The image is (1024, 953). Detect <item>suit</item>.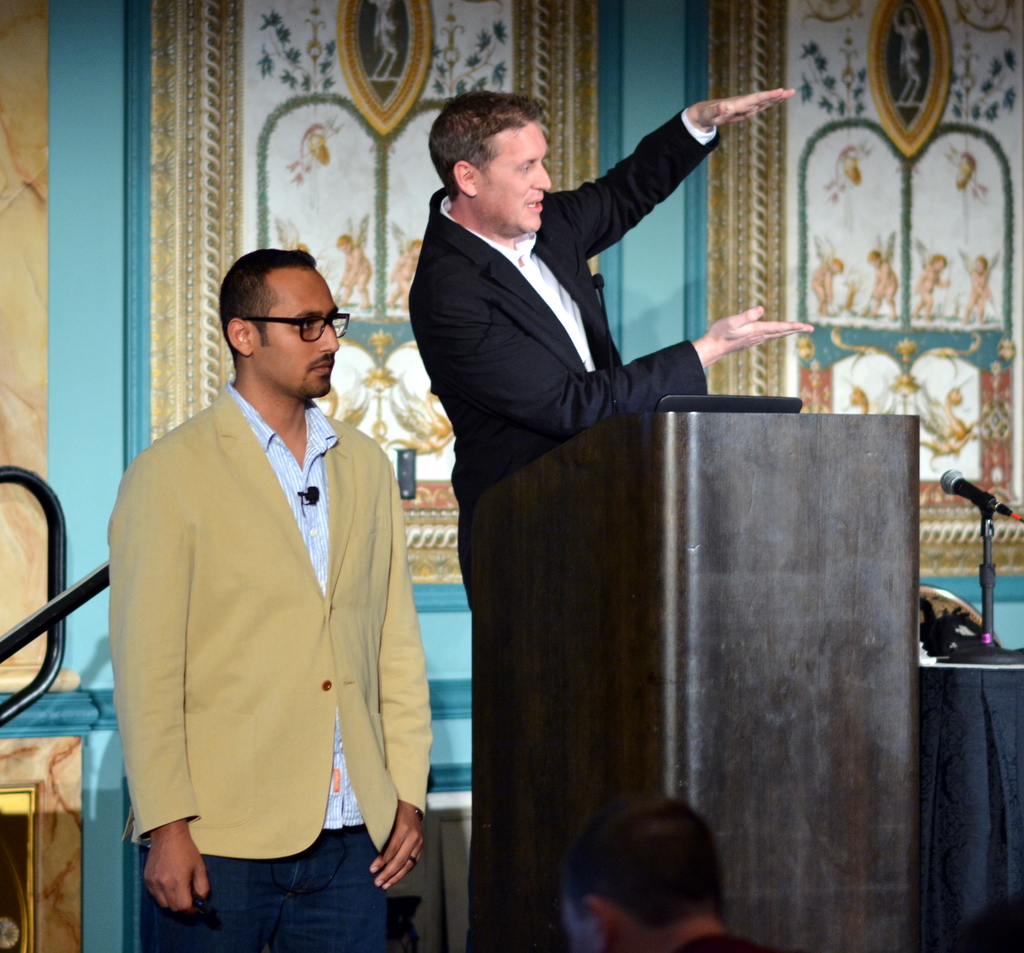
Detection: Rect(401, 97, 740, 568).
